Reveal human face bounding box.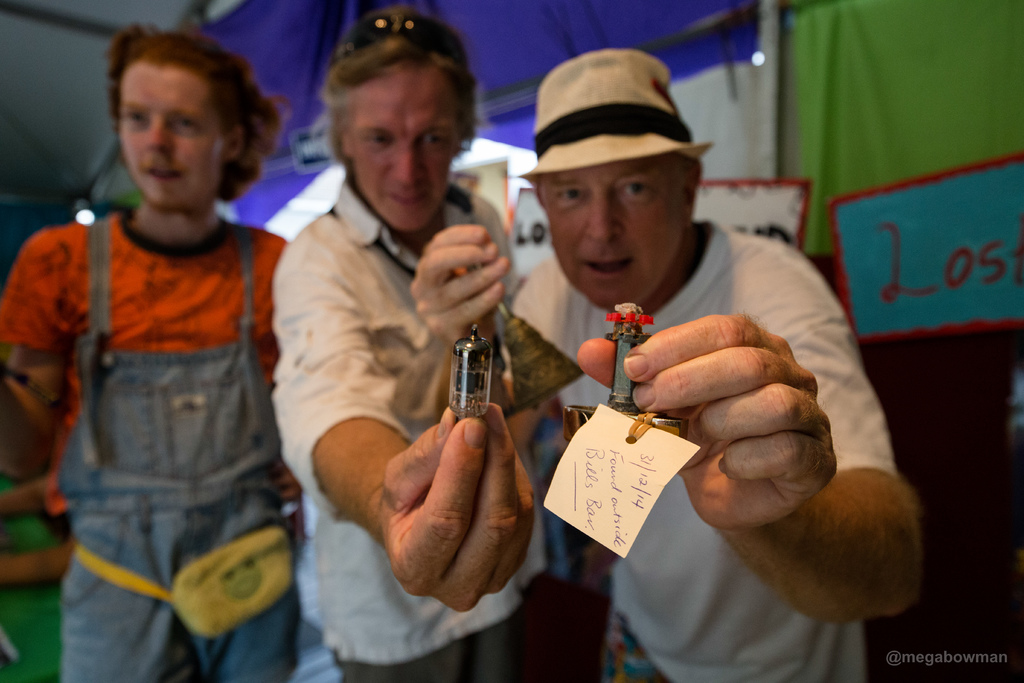
Revealed: Rect(346, 67, 465, 234).
